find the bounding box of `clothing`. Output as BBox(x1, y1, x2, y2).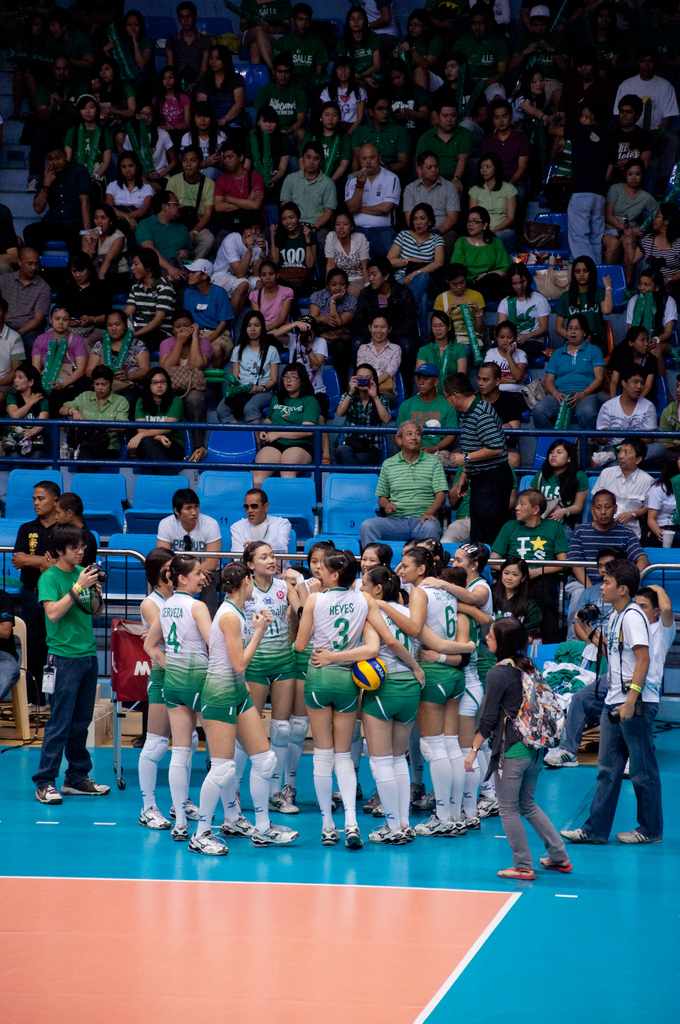
BBox(266, 390, 316, 426).
